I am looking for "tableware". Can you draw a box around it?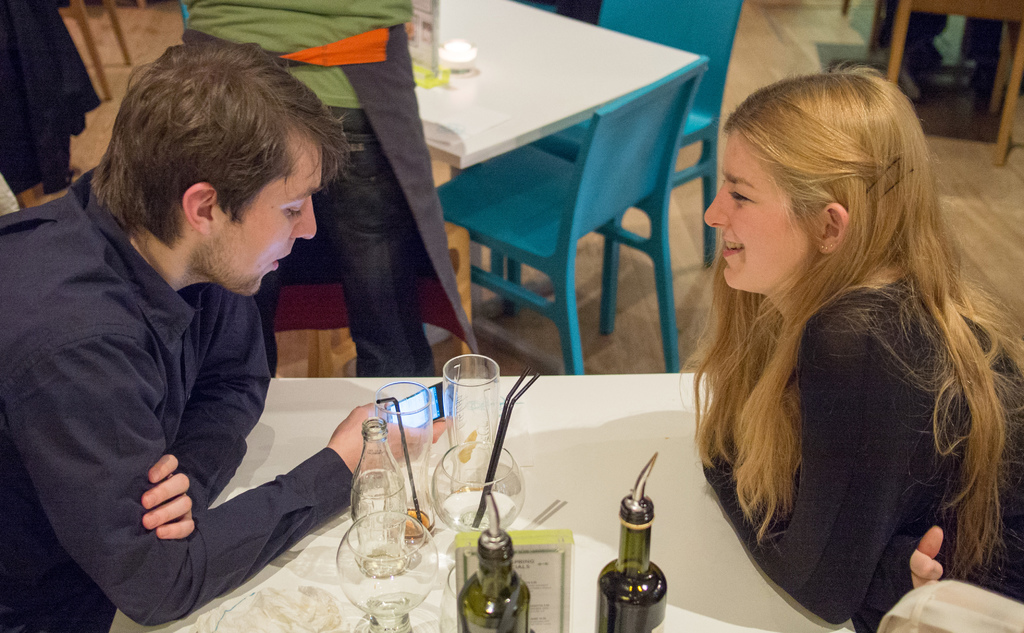
Sure, the bounding box is select_region(439, 38, 480, 92).
